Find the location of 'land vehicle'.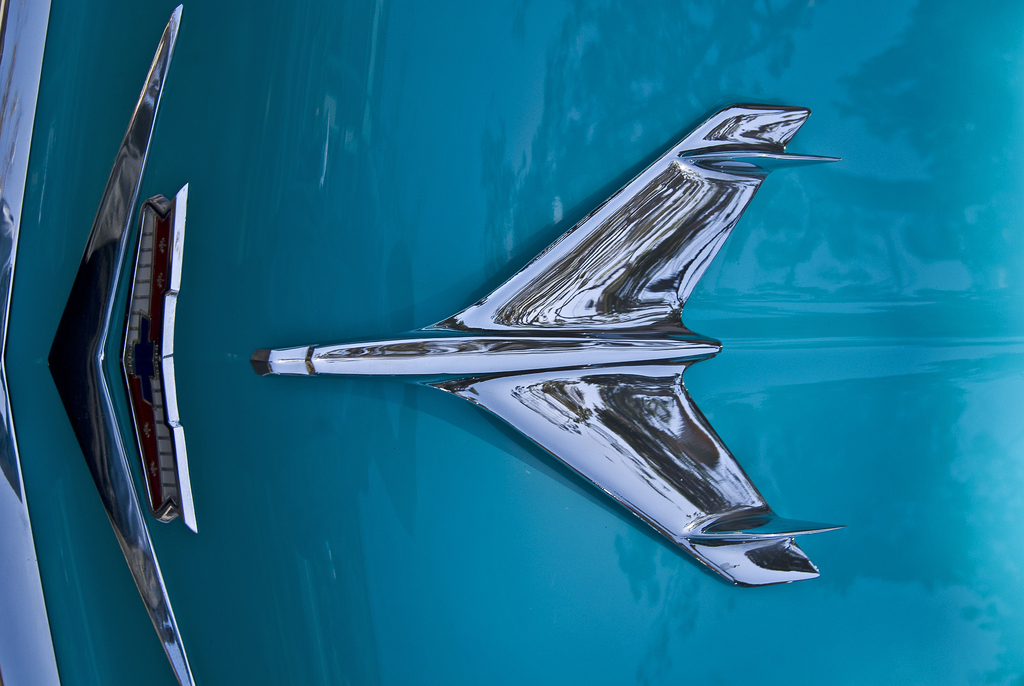
Location: box(0, 0, 1023, 685).
